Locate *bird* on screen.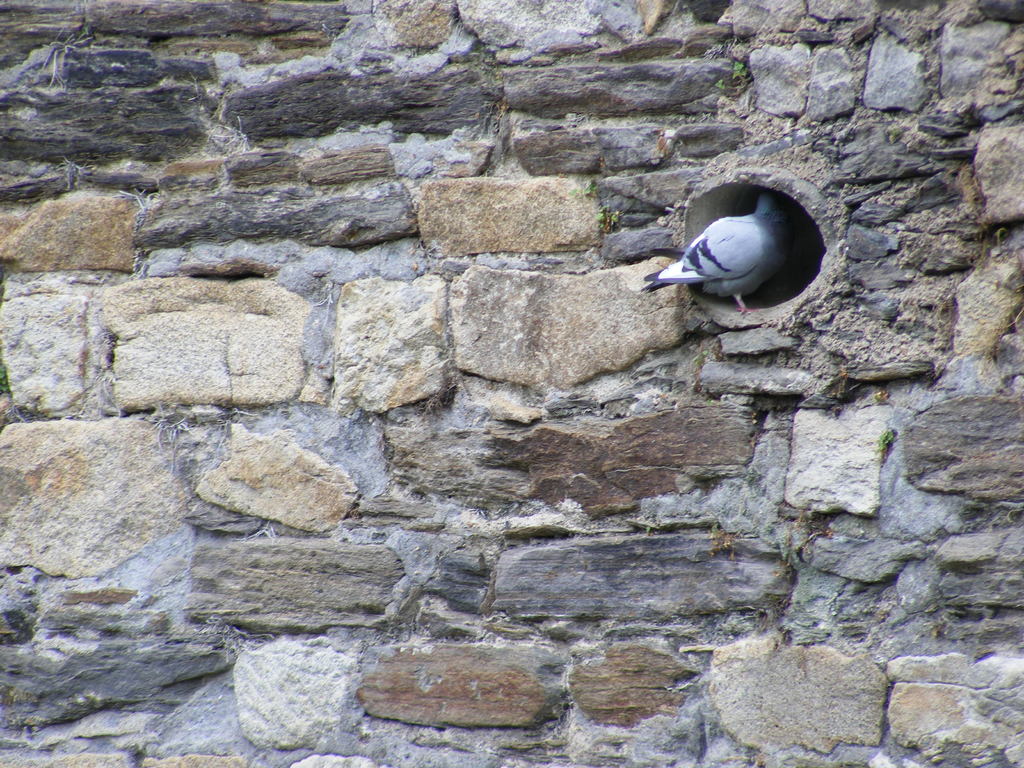
On screen at 633, 195, 788, 319.
